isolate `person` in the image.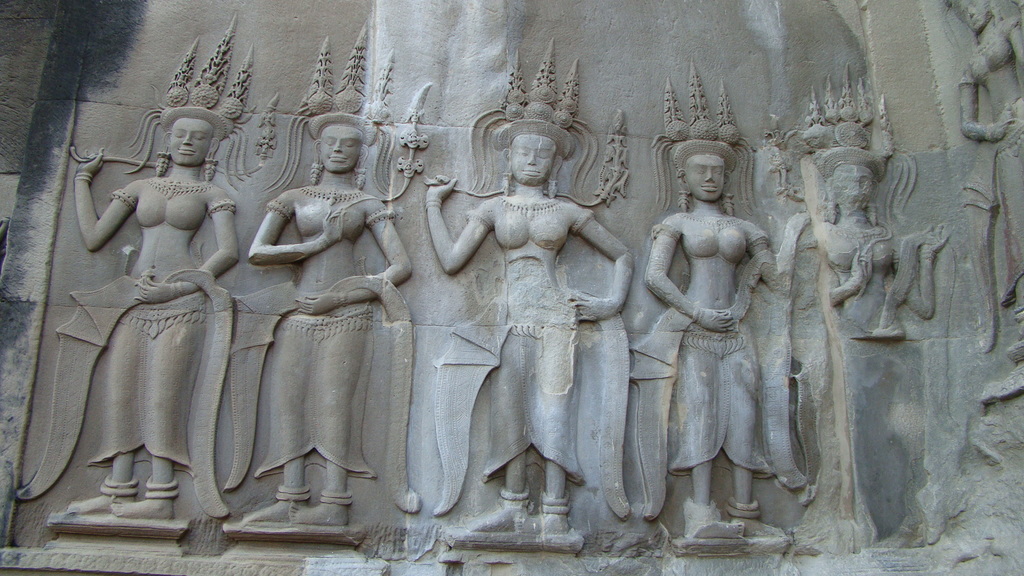
Isolated region: l=952, t=0, r=1023, b=351.
